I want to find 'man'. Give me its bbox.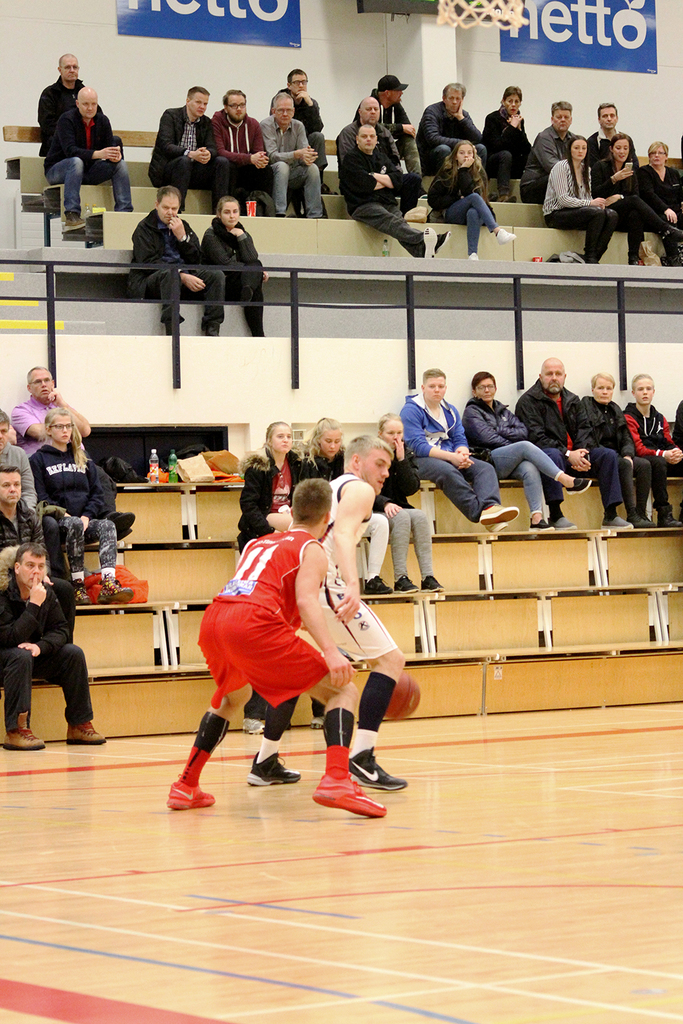
{"x1": 372, "y1": 72, "x2": 422, "y2": 179}.
